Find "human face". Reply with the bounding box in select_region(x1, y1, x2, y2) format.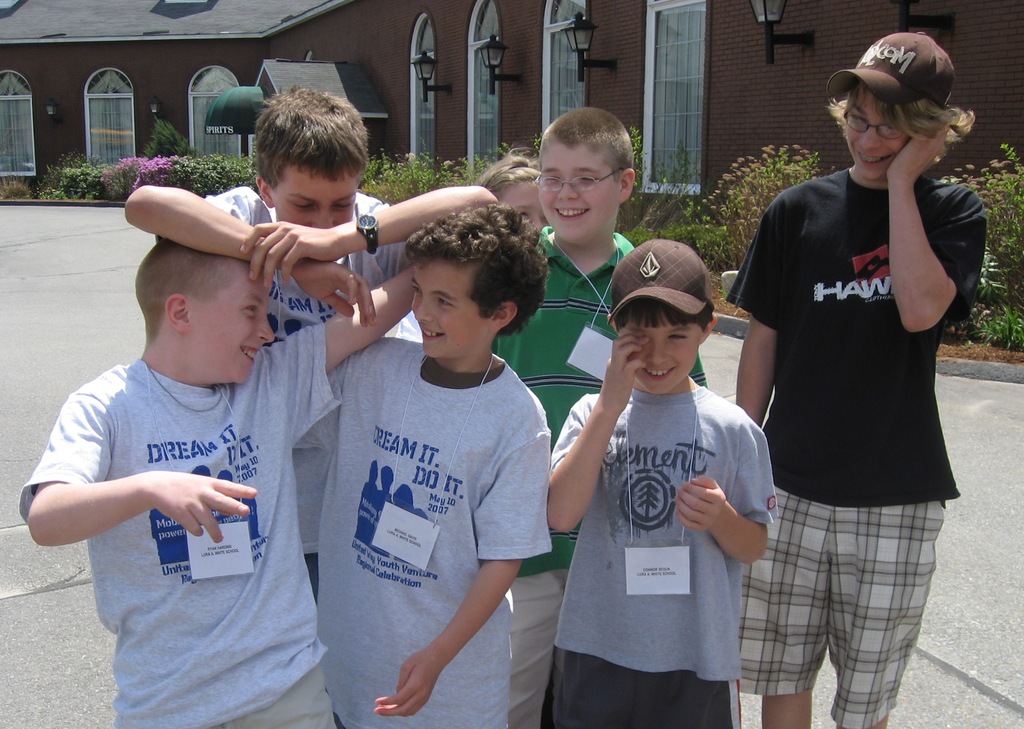
select_region(848, 89, 911, 181).
